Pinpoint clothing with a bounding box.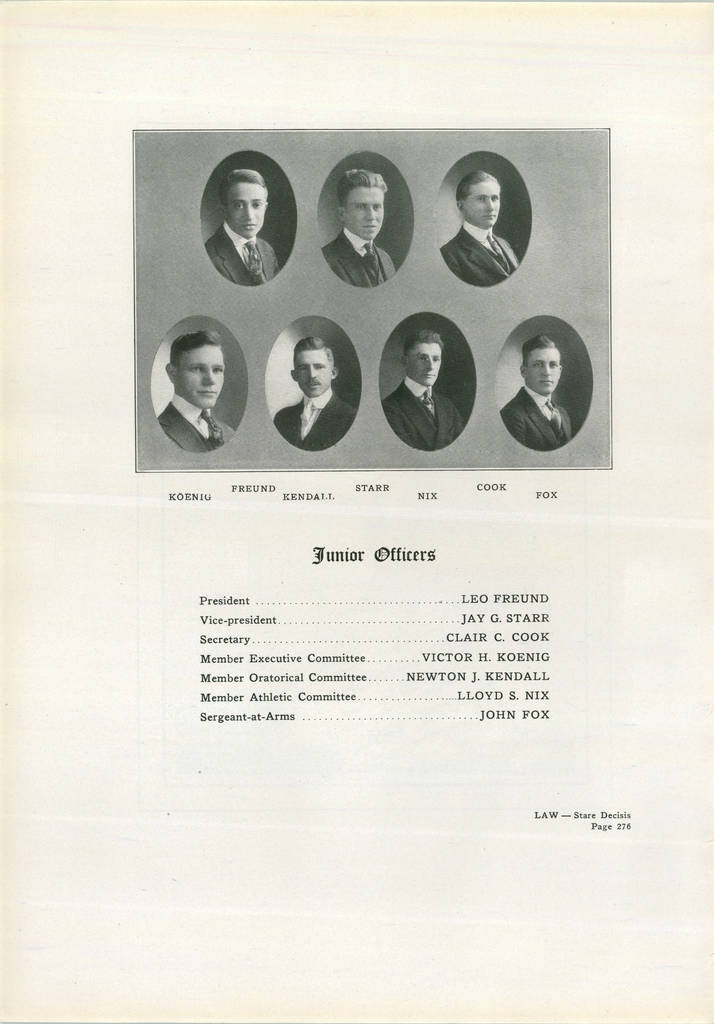
left=152, top=391, right=234, bottom=459.
